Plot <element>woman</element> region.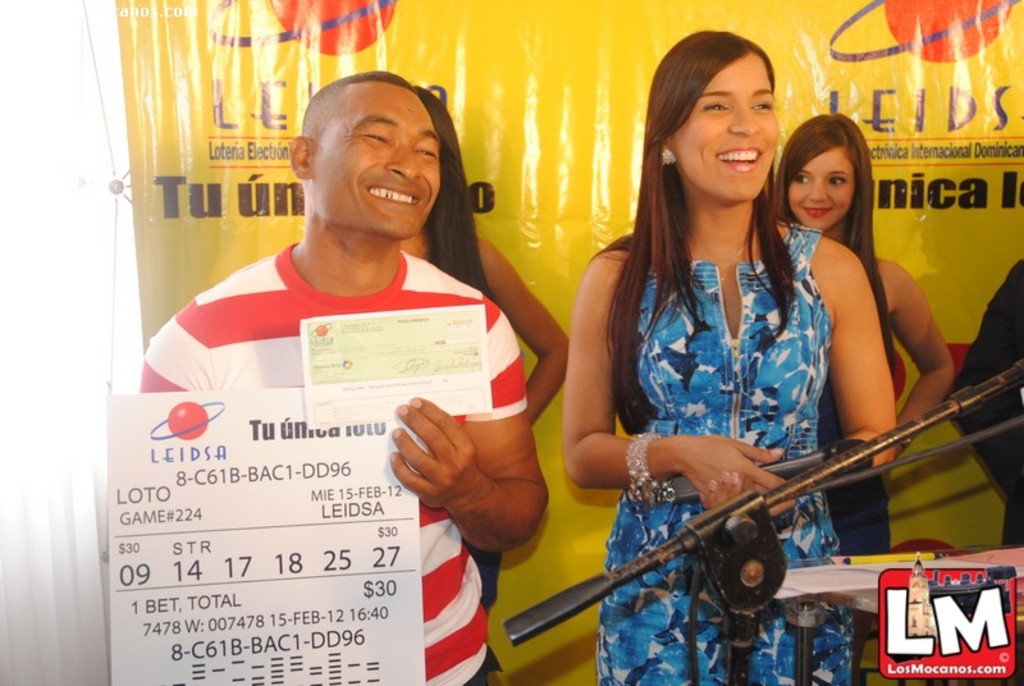
Plotted at (571,44,892,626).
